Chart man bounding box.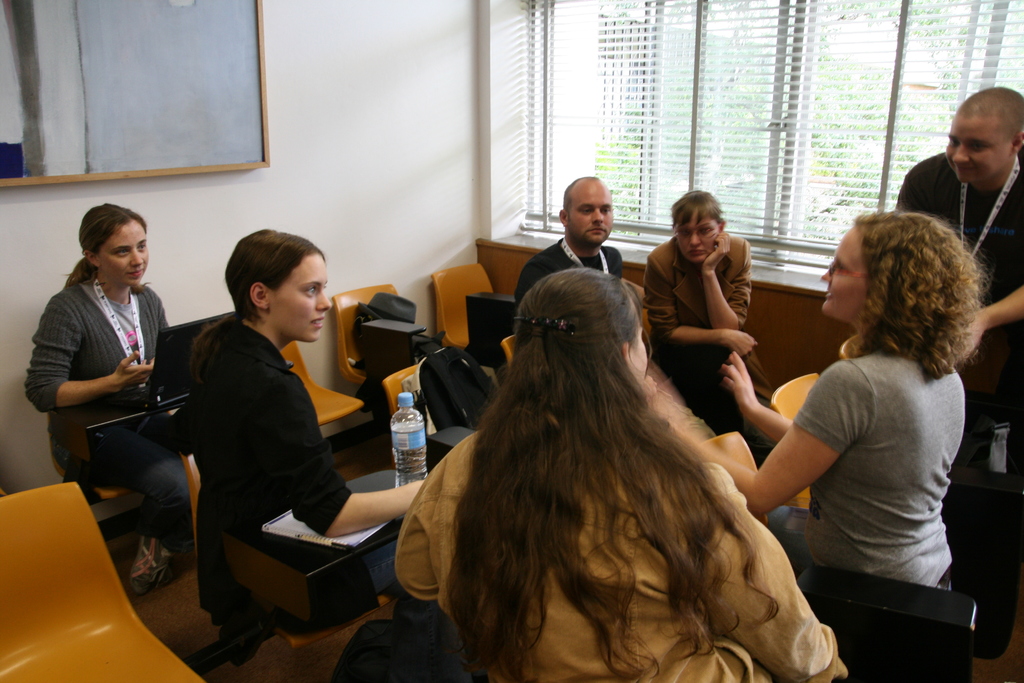
Charted: (x1=890, y1=88, x2=1023, y2=466).
